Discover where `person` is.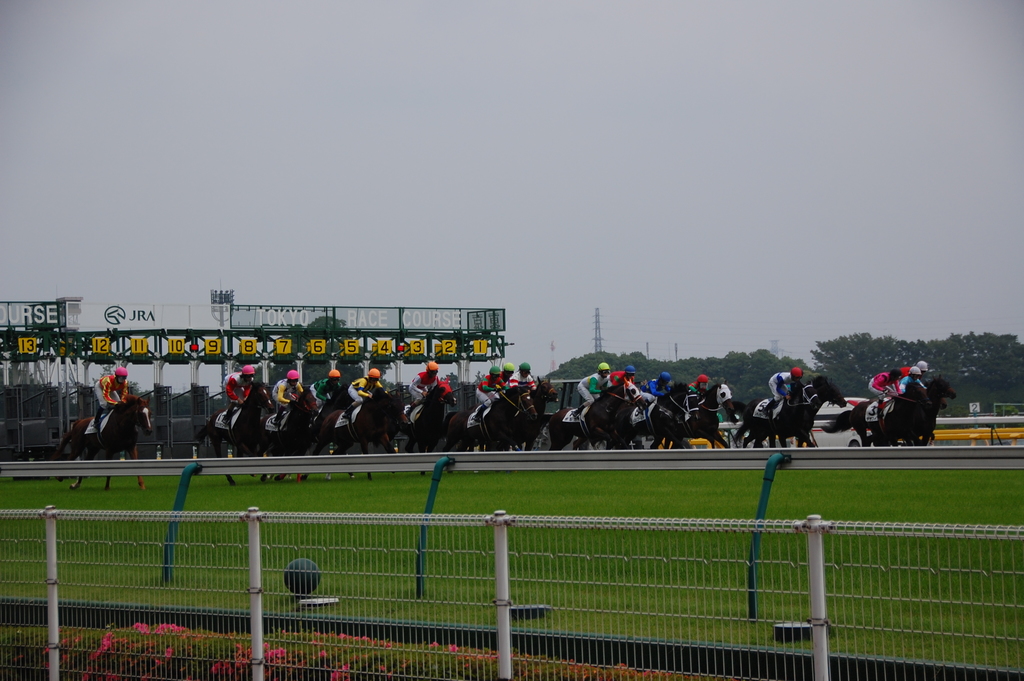
Discovered at left=500, top=364, right=515, bottom=390.
